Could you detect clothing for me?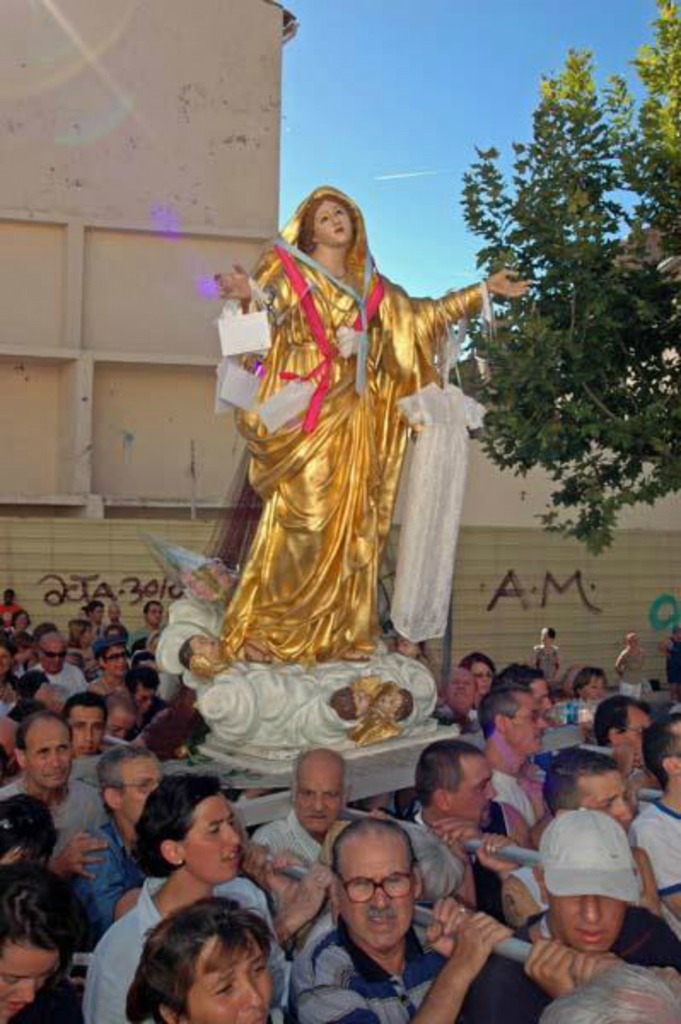
Detection result: {"left": 665, "top": 631, "right": 680, "bottom": 687}.
